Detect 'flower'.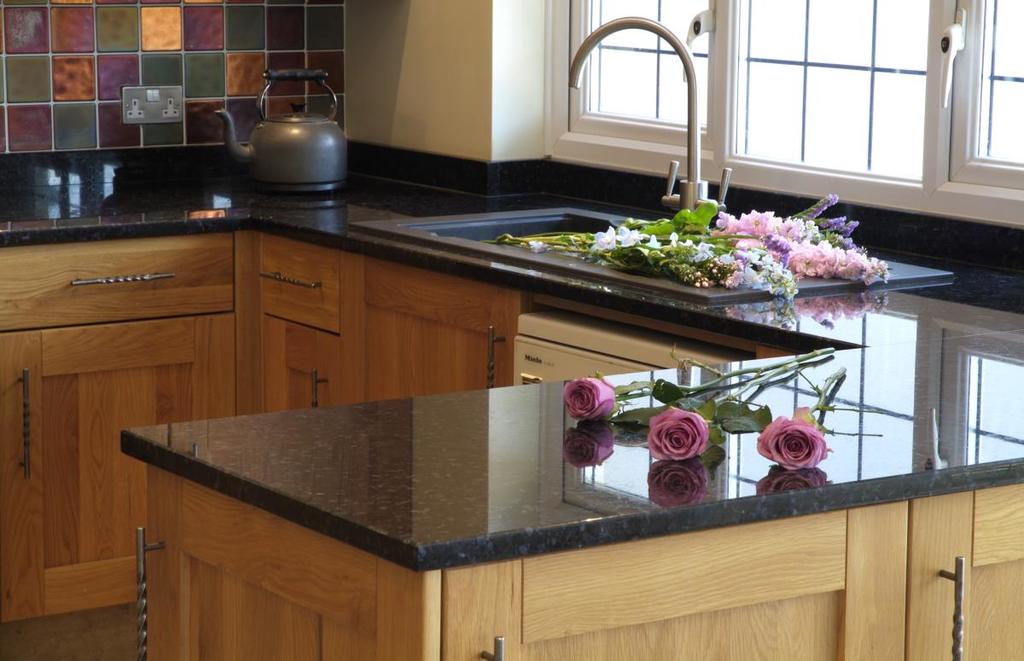
Detected at [left=567, top=378, right=620, bottom=419].
